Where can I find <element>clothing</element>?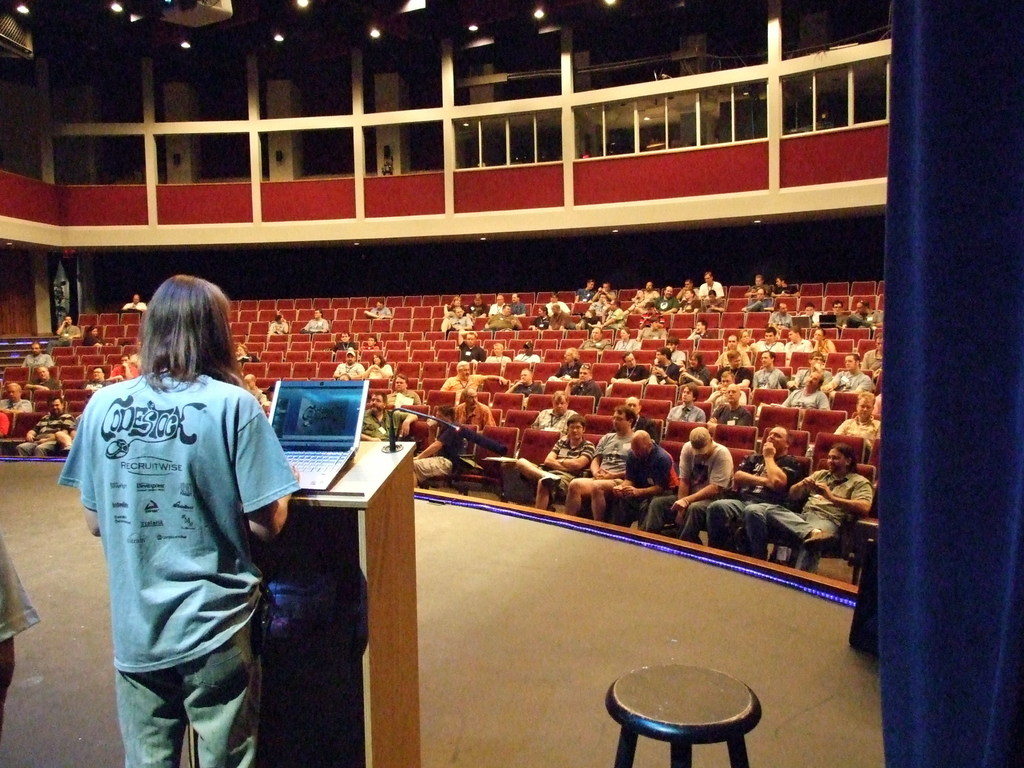
You can find it at BBox(411, 420, 460, 479).
